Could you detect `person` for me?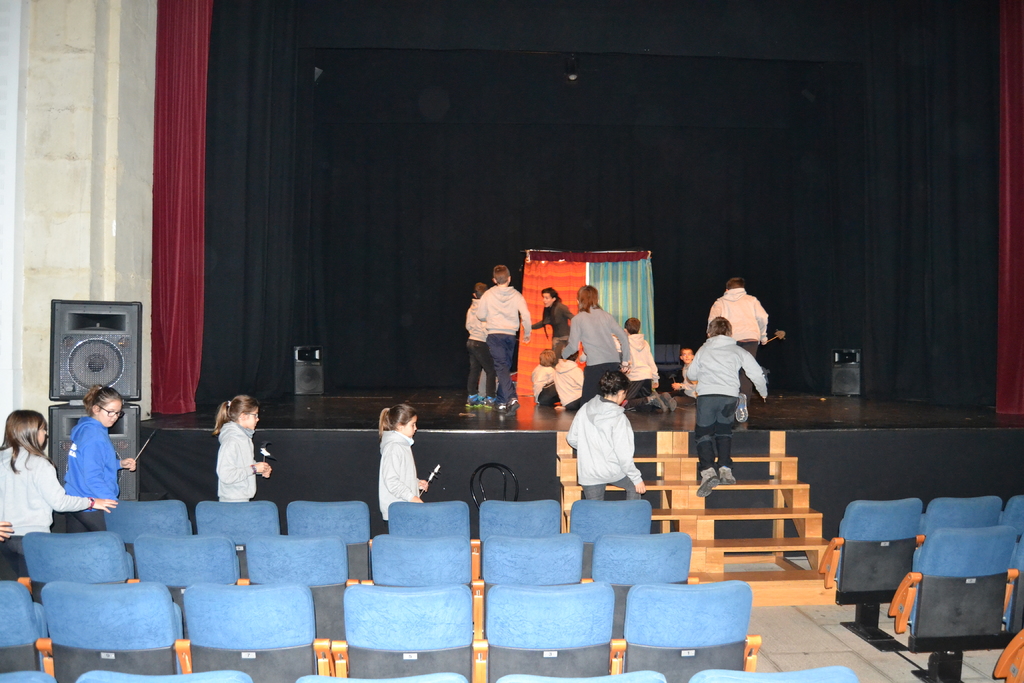
Detection result: 561,281,639,398.
